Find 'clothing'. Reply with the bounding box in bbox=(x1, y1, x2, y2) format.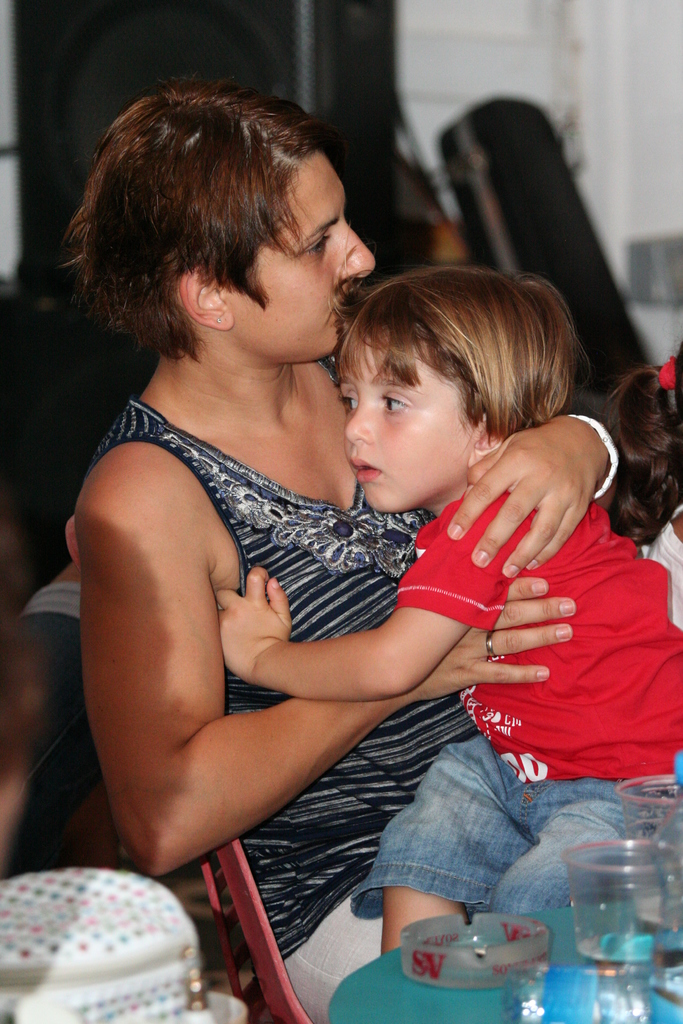
bbox=(275, 886, 384, 1023).
